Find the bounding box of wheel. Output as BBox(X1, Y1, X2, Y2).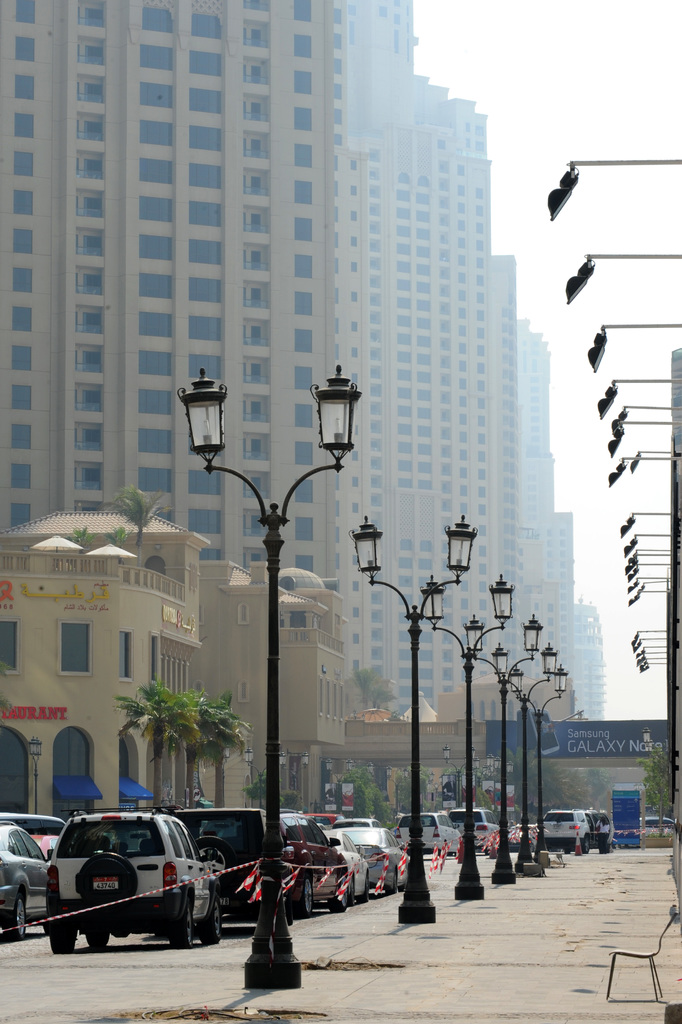
BBox(356, 876, 367, 902).
